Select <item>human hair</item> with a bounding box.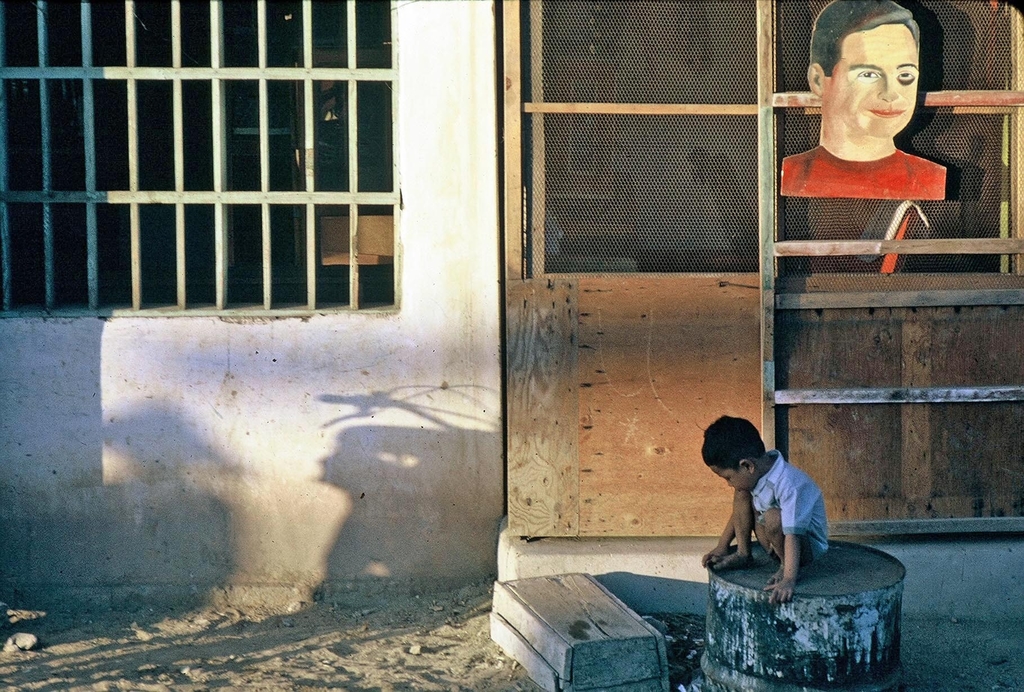
Rect(722, 414, 788, 494).
